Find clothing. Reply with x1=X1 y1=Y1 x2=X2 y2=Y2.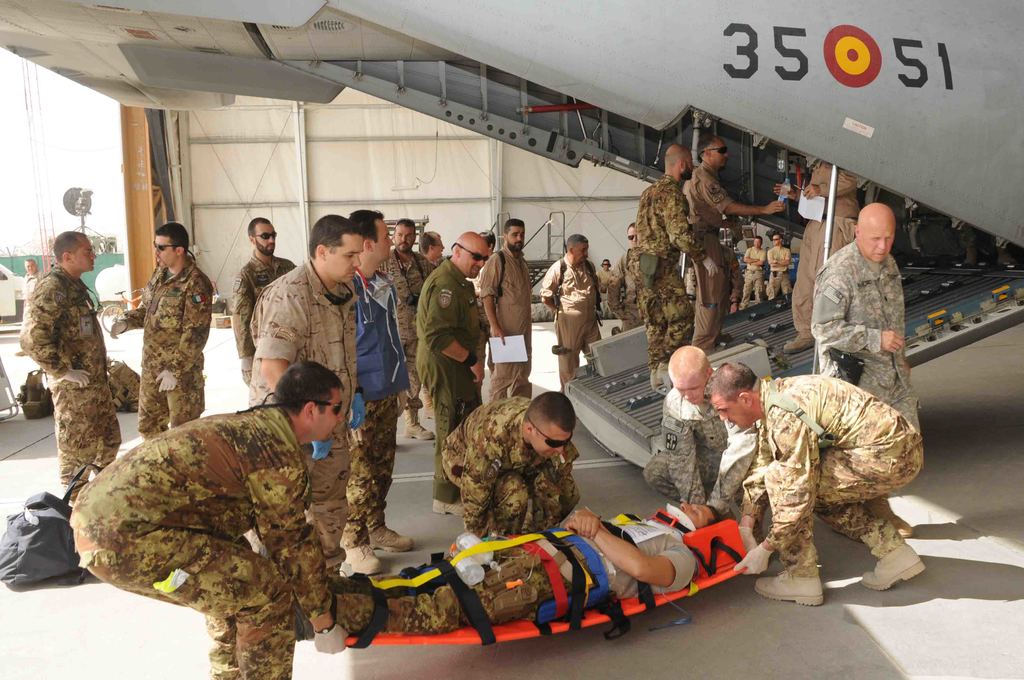
x1=792 y1=150 x2=860 y2=334.
